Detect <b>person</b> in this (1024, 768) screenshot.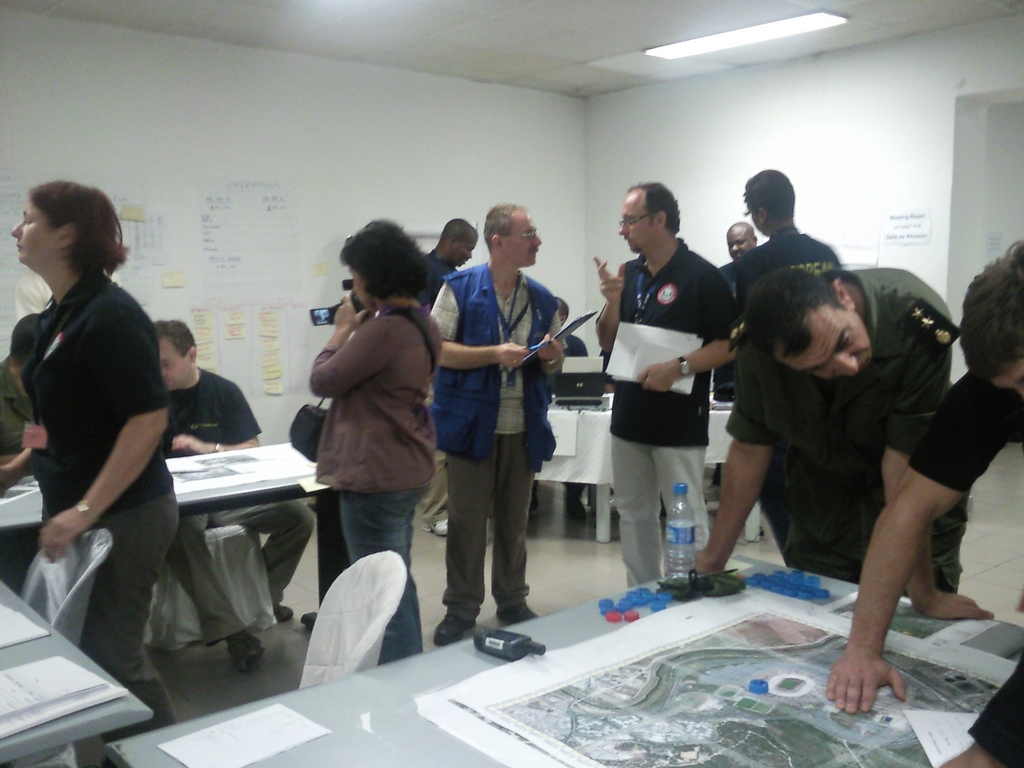
Detection: [left=413, top=221, right=467, bottom=317].
